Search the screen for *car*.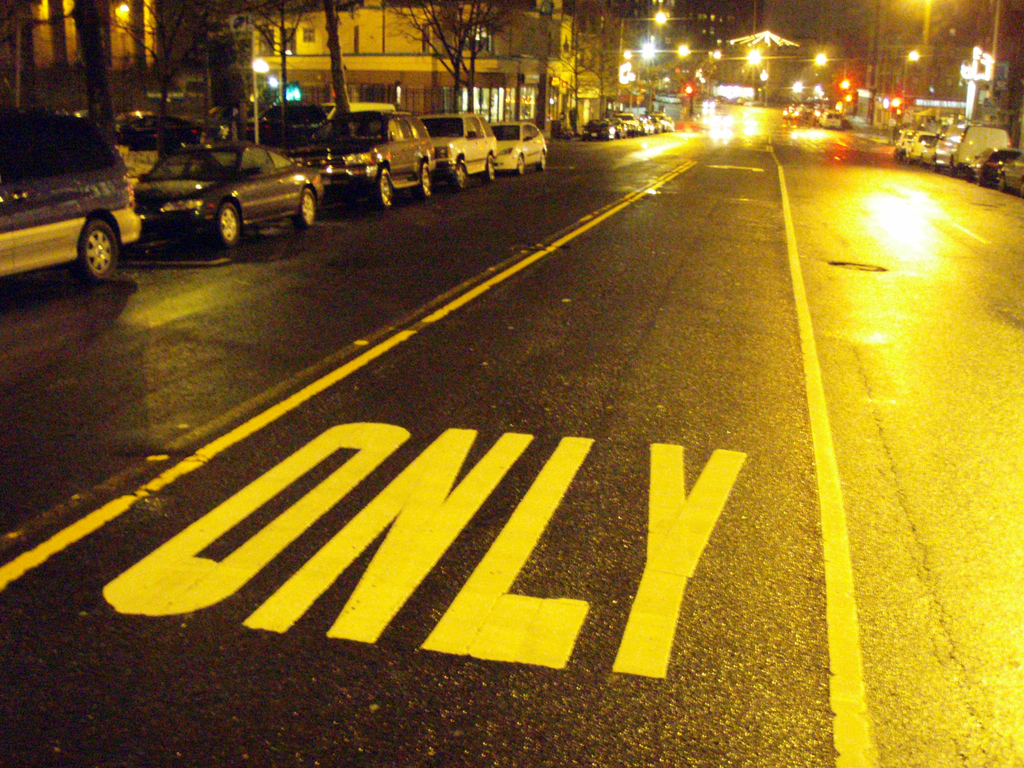
Found at x1=893, y1=129, x2=914, y2=161.
